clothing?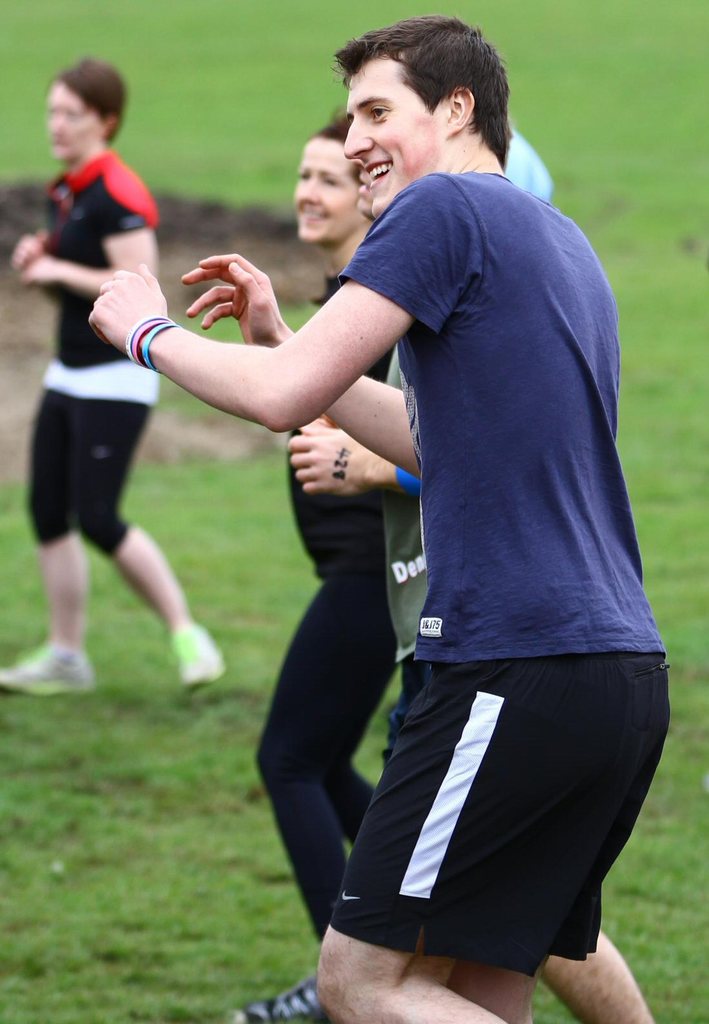
Rect(252, 272, 399, 954)
